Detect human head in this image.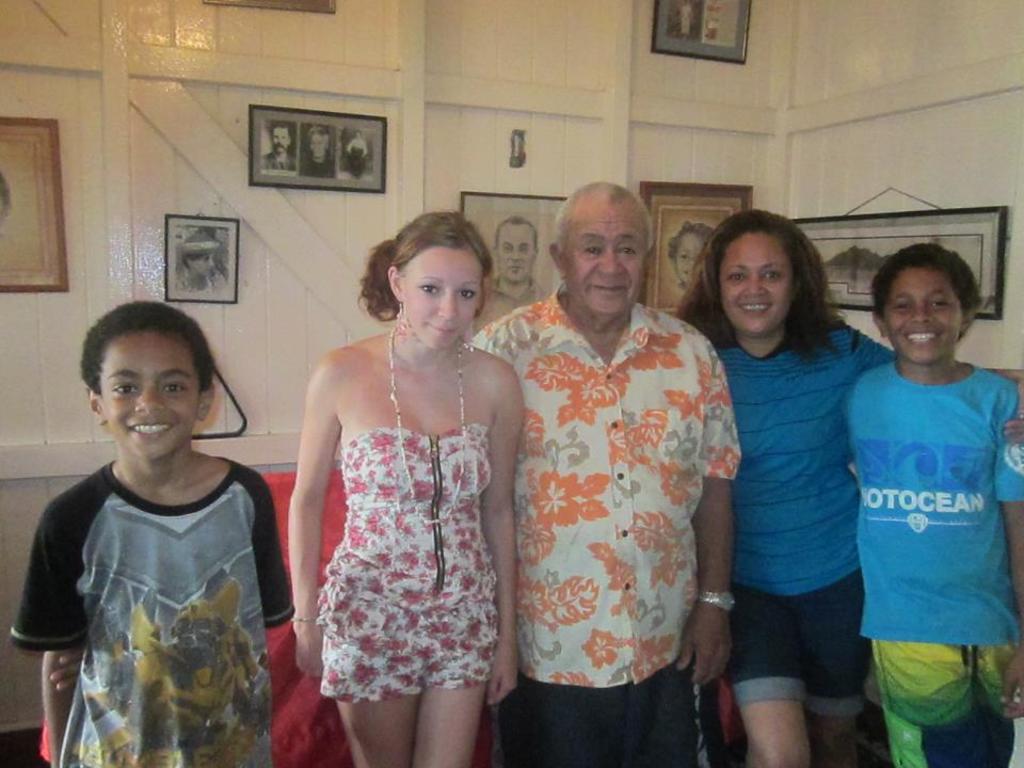
Detection: {"x1": 67, "y1": 313, "x2": 220, "y2": 480}.
